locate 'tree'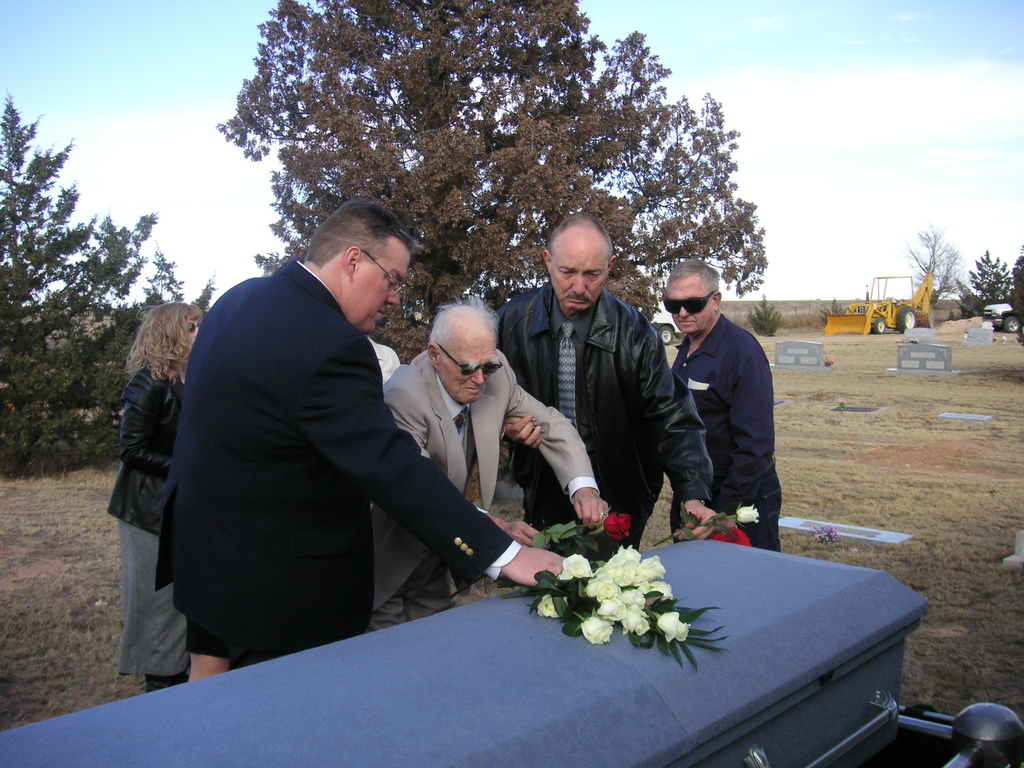
BBox(586, 33, 766, 316)
